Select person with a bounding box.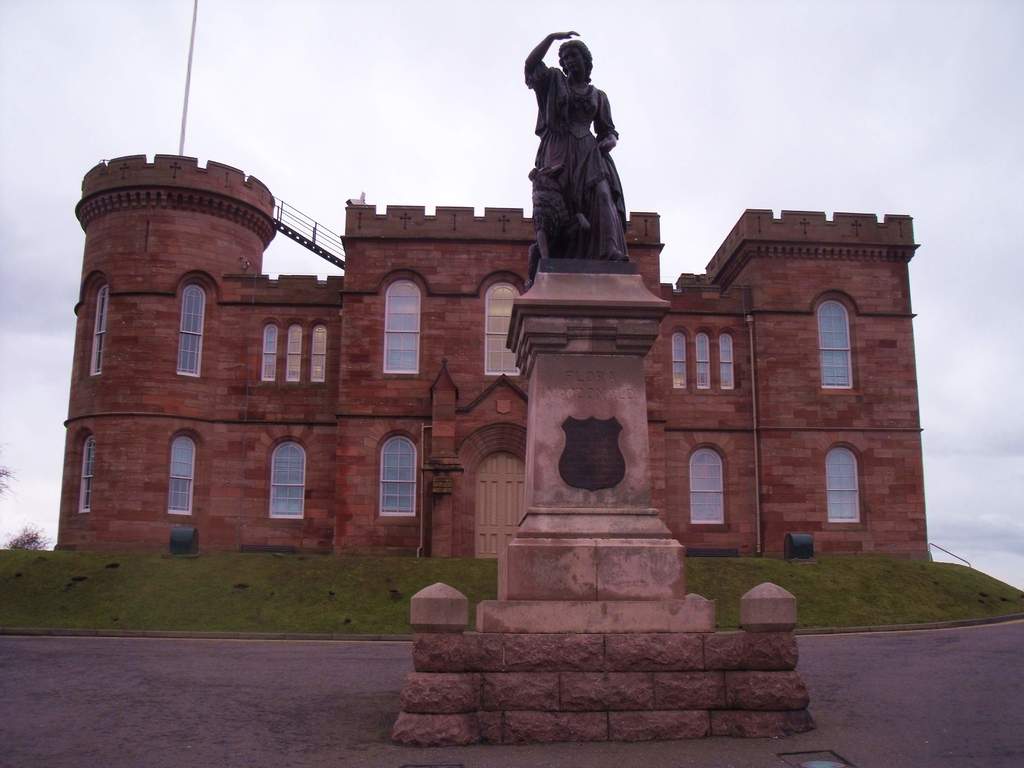
513, 11, 637, 287.
